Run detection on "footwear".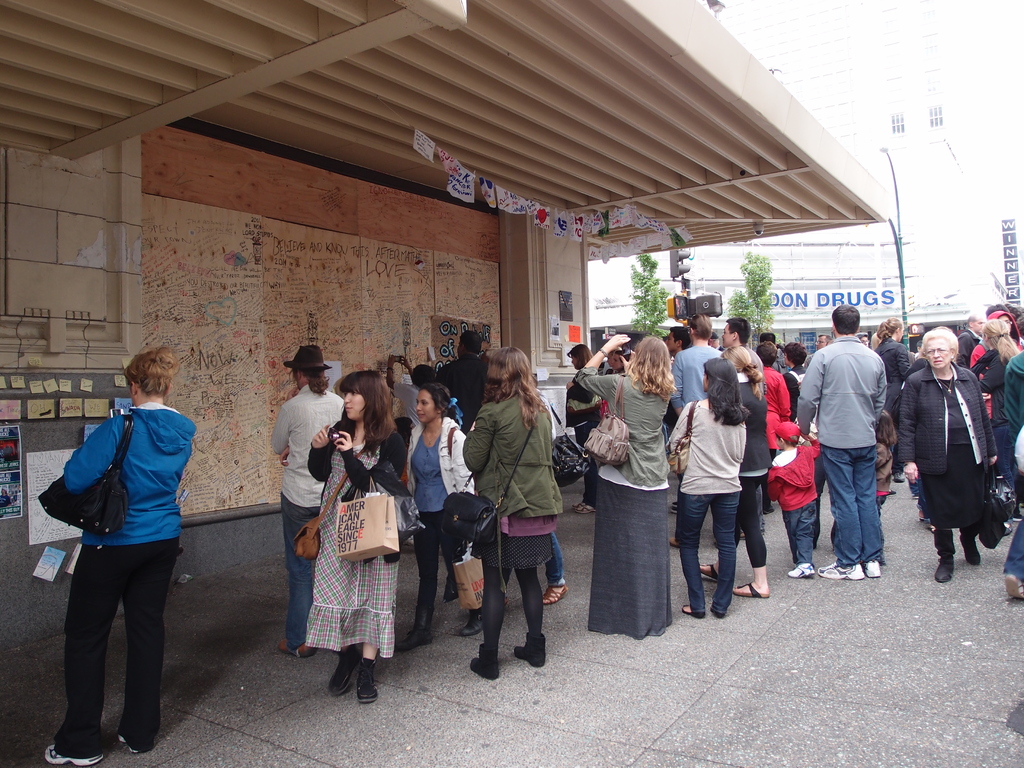
Result: rect(517, 630, 549, 666).
